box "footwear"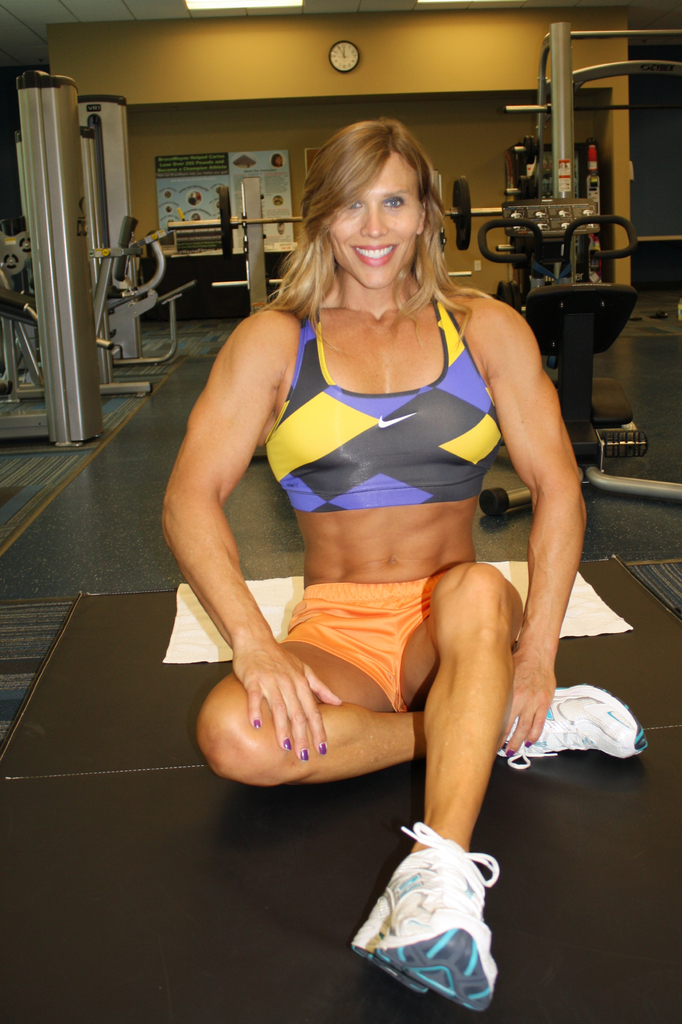
BBox(360, 831, 512, 1000)
